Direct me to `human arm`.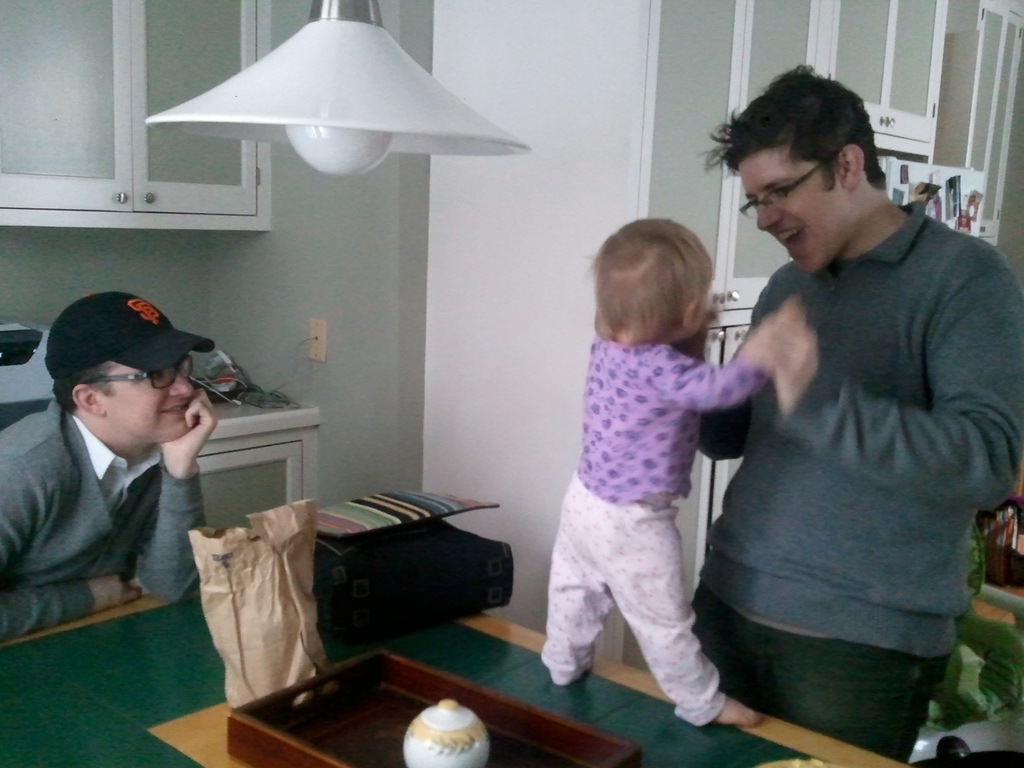
Direction: pyautogui.locateOnScreen(138, 387, 218, 600).
